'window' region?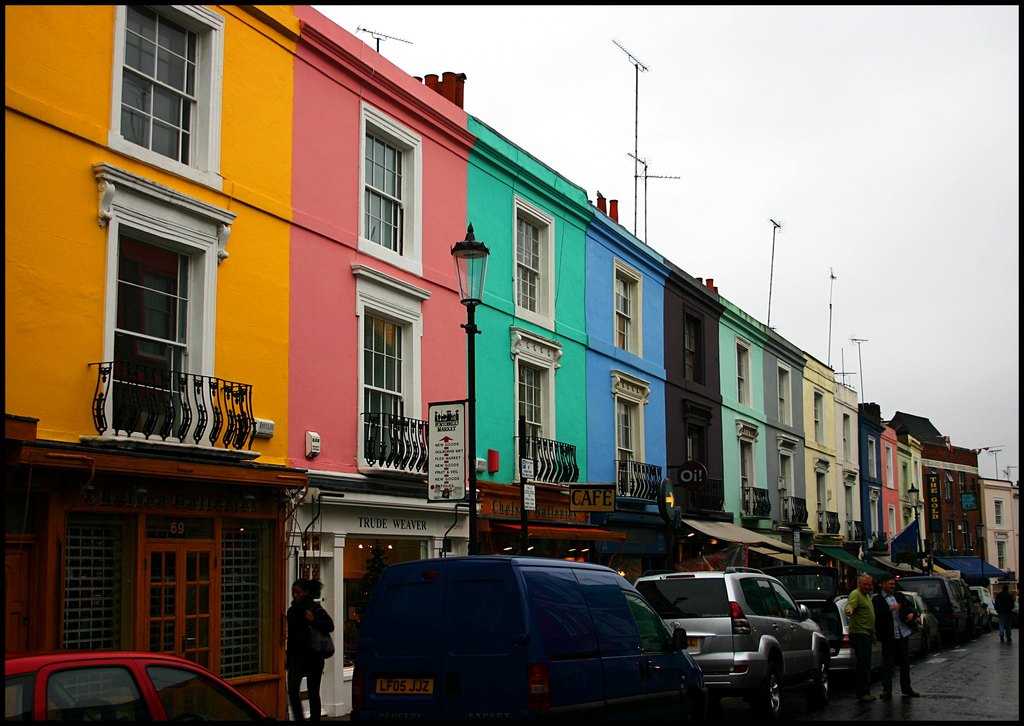
Rect(947, 520, 963, 554)
